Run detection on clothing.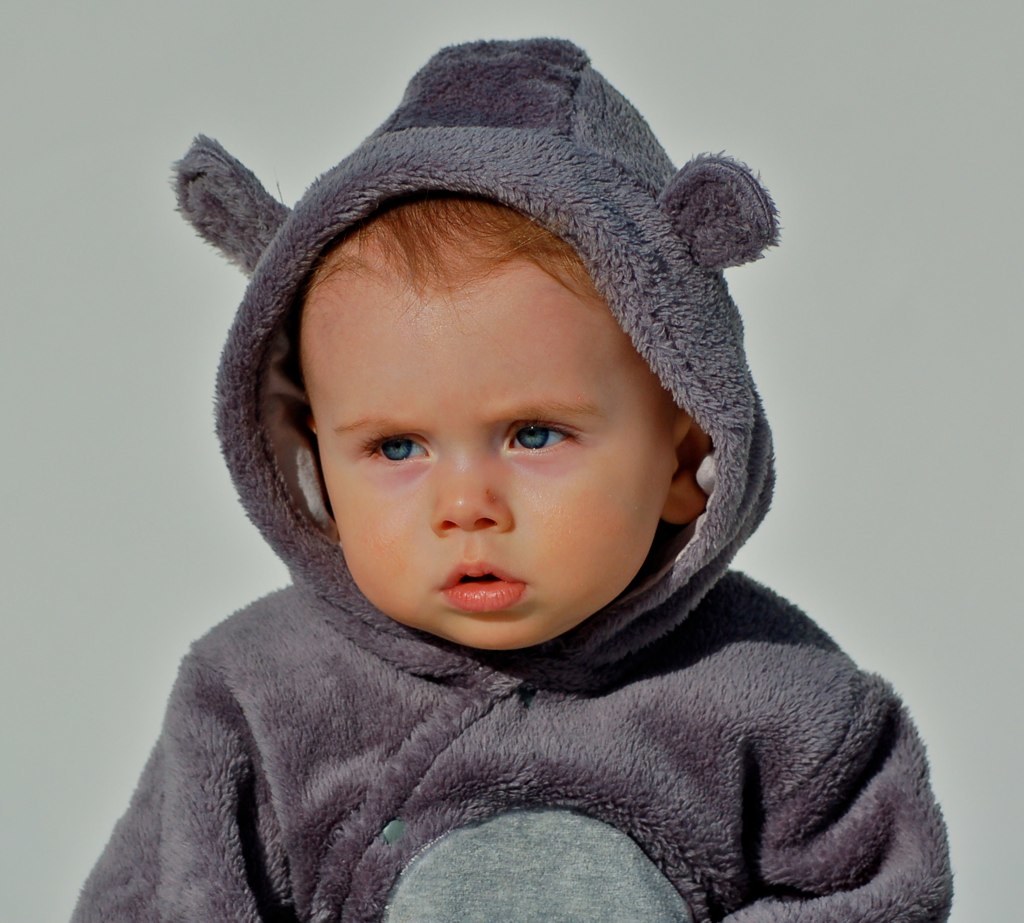
Result: crop(81, 111, 924, 922).
